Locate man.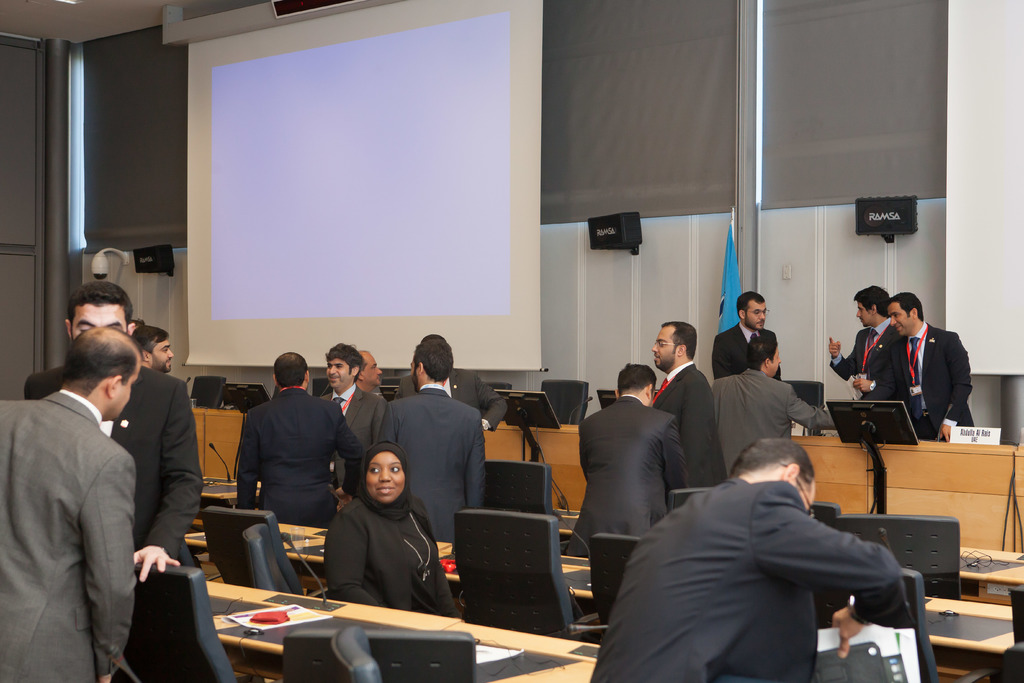
Bounding box: [644, 325, 724, 483].
